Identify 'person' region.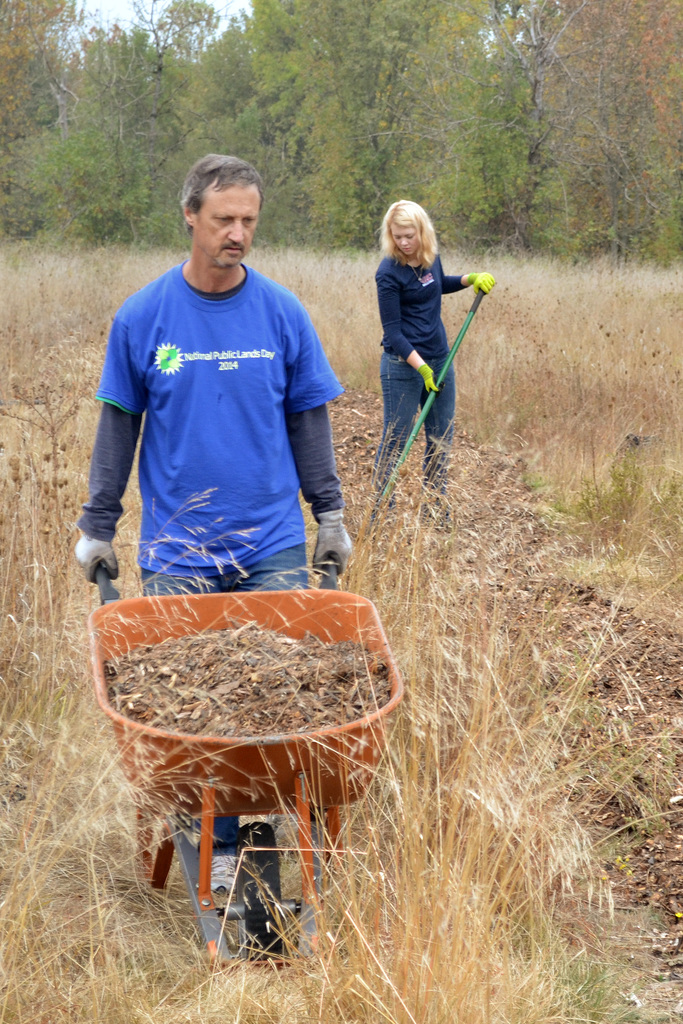
Region: {"x1": 81, "y1": 150, "x2": 351, "y2": 850}.
